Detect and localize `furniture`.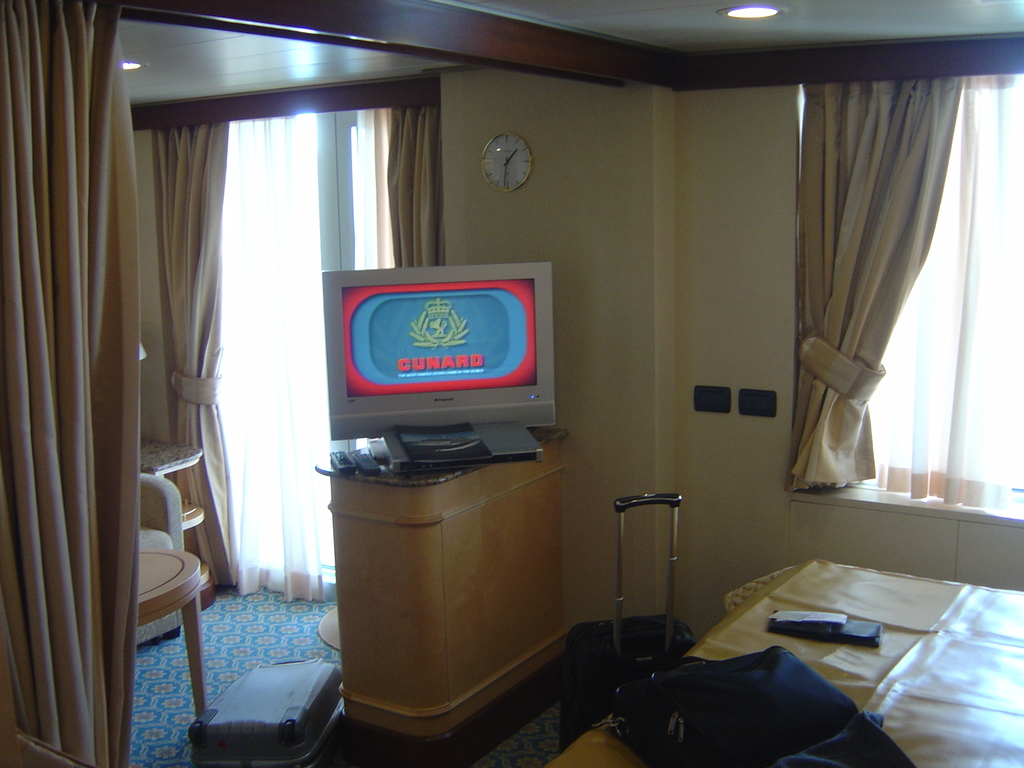
Localized at 543, 557, 1023, 767.
